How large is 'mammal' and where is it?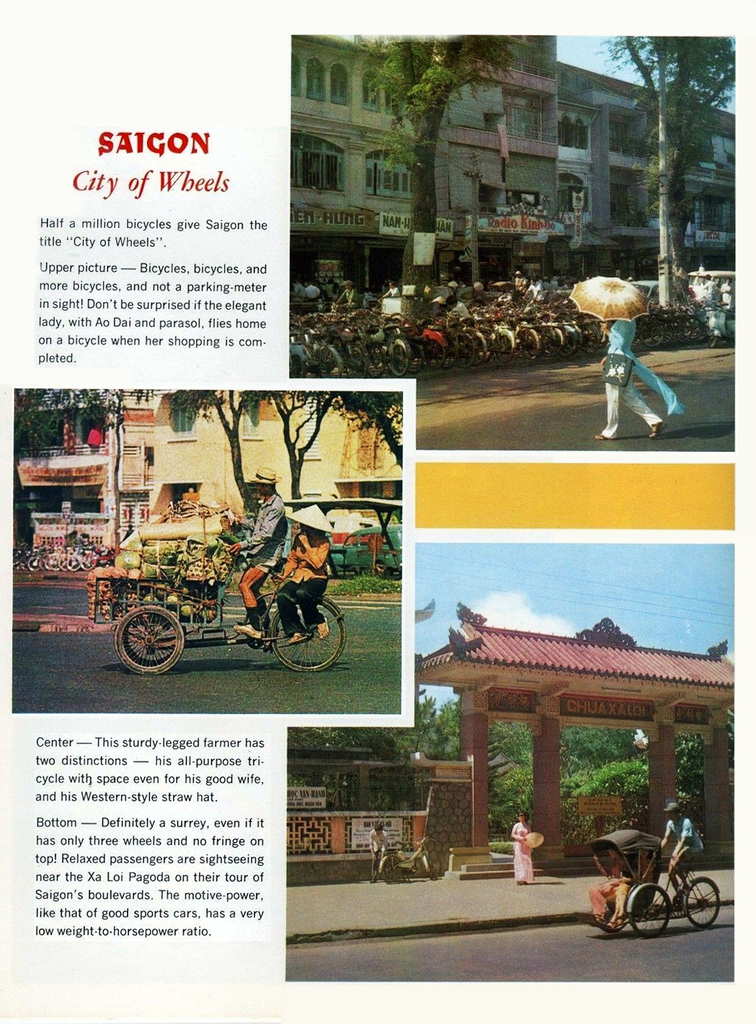
Bounding box: <region>721, 279, 733, 308</region>.
